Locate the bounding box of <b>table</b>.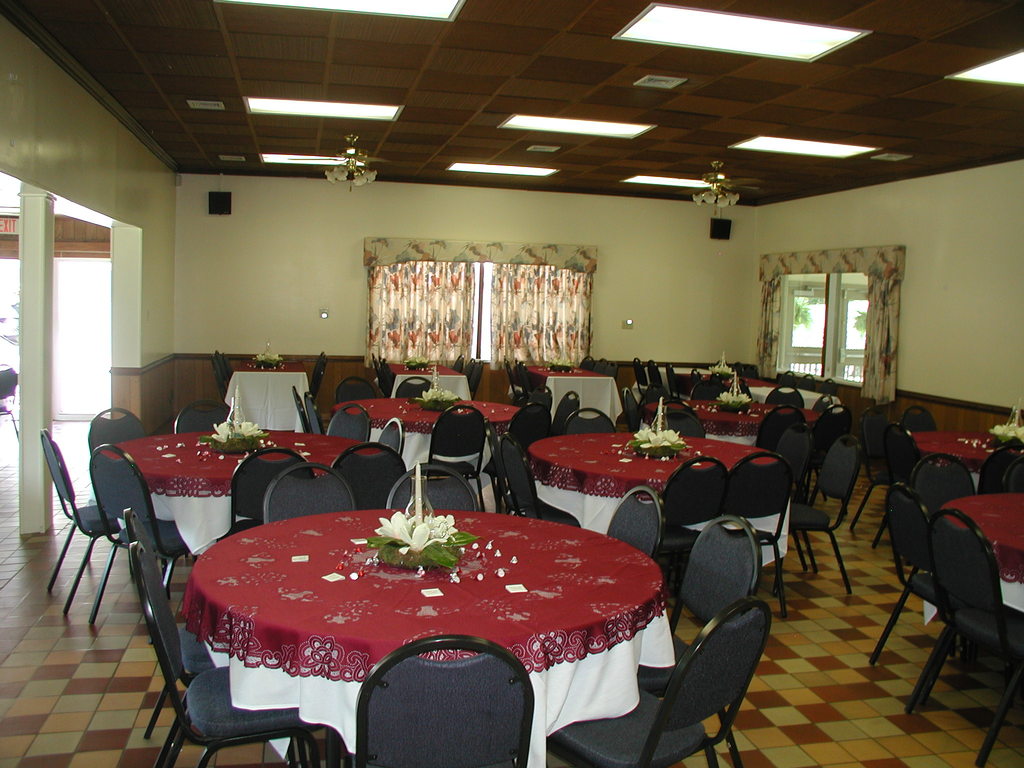
Bounding box: <bbox>912, 424, 1004, 486</bbox>.
